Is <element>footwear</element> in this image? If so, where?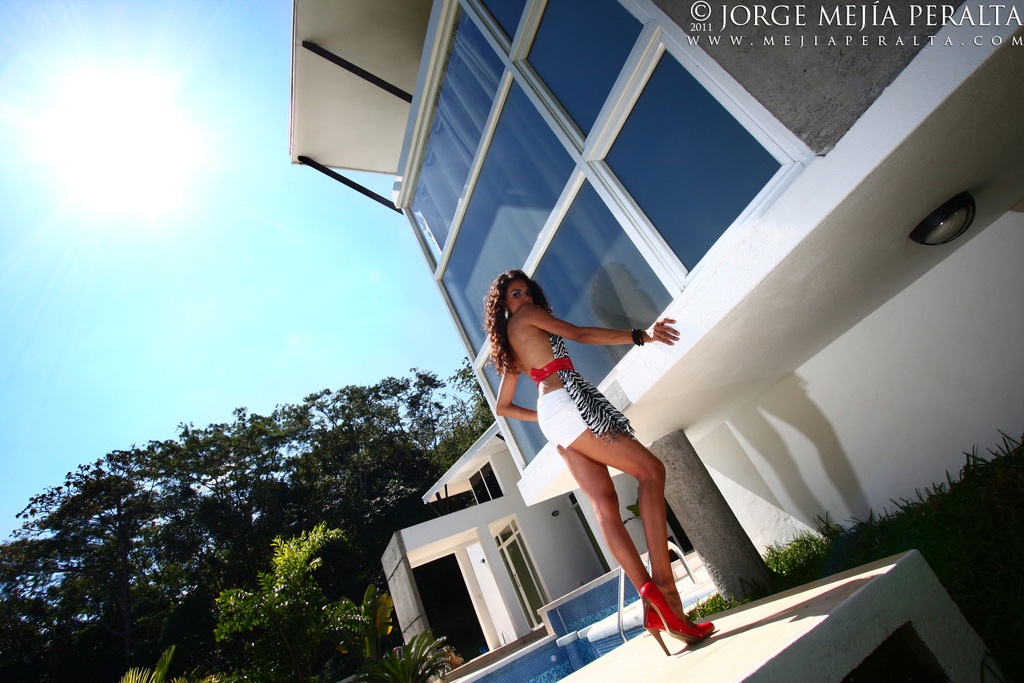
Yes, at BBox(650, 604, 691, 652).
